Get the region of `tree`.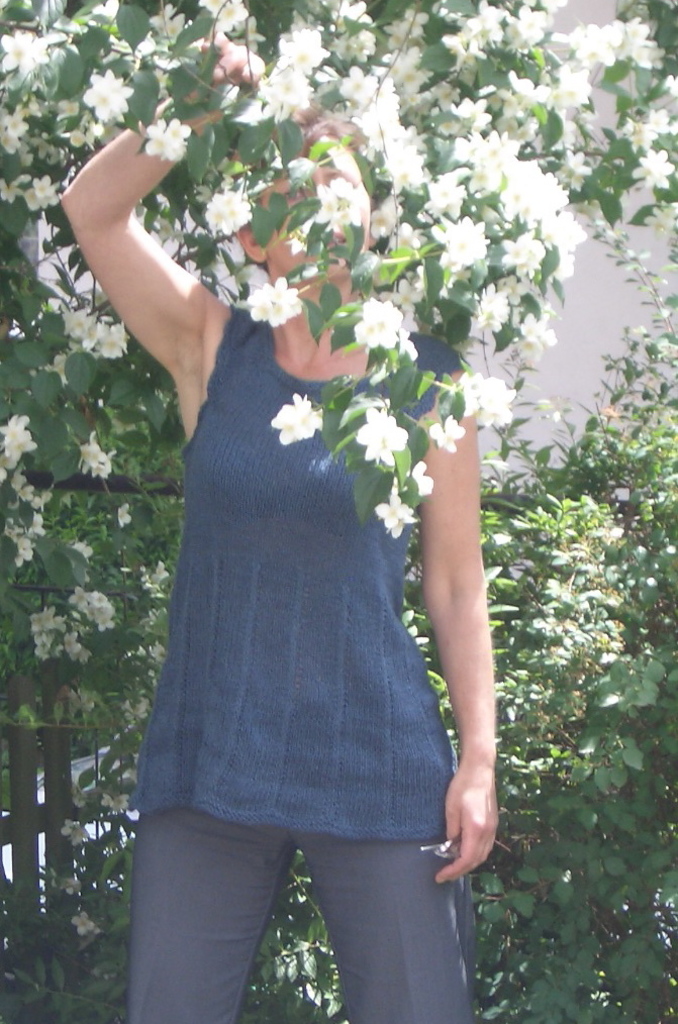
[left=0, top=228, right=677, bottom=1023].
